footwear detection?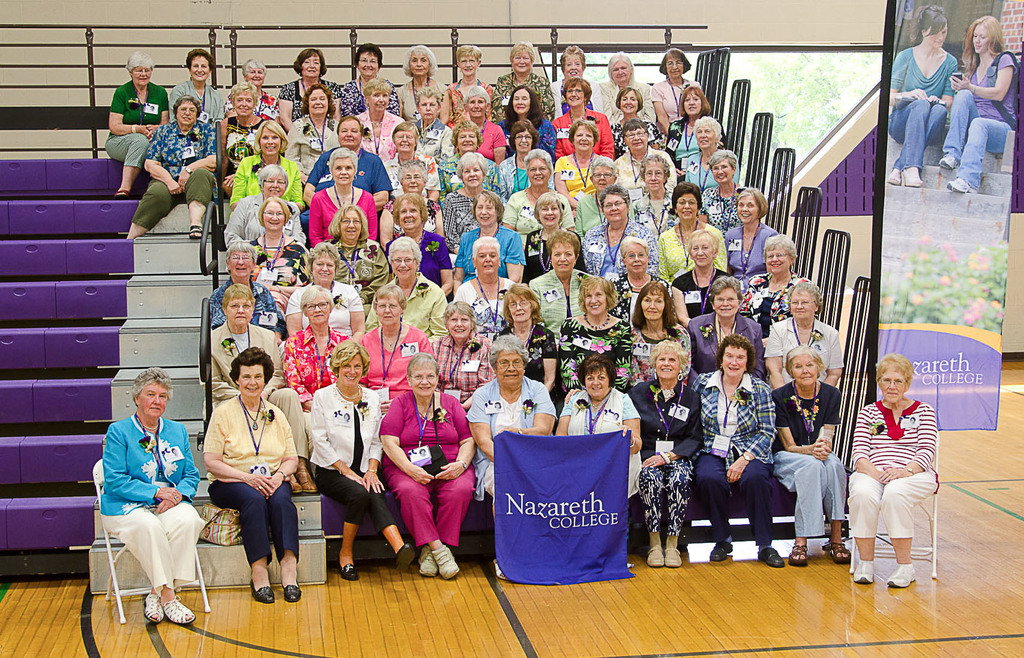
box=[888, 568, 918, 585]
